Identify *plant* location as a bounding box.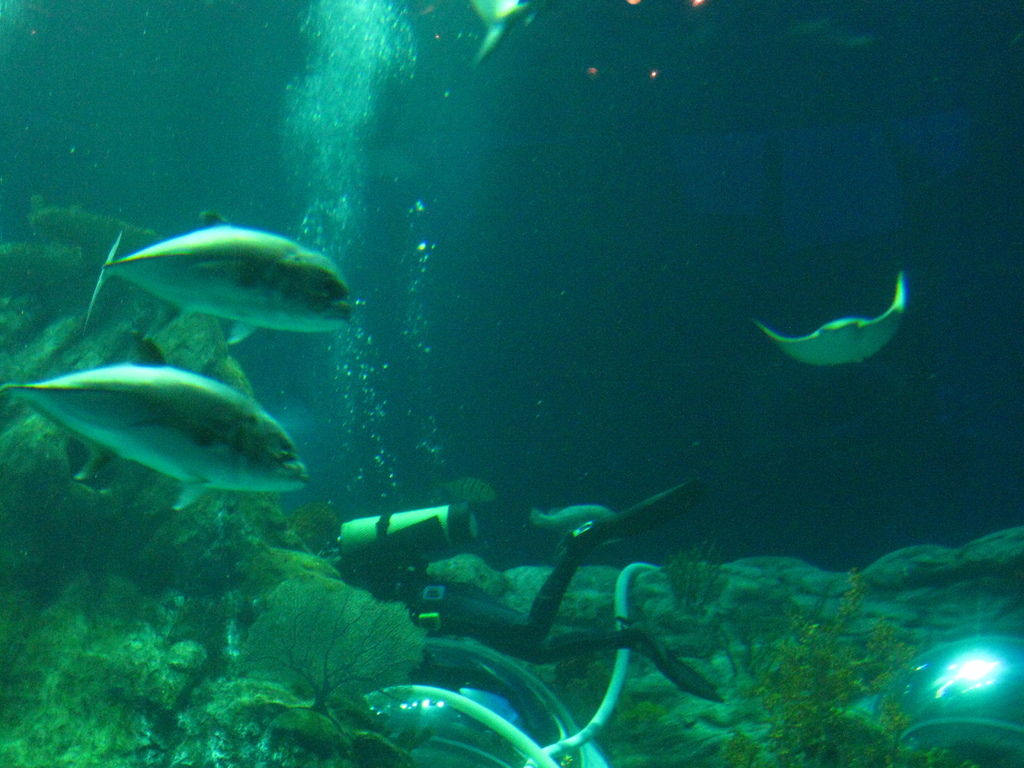
657, 536, 742, 613.
